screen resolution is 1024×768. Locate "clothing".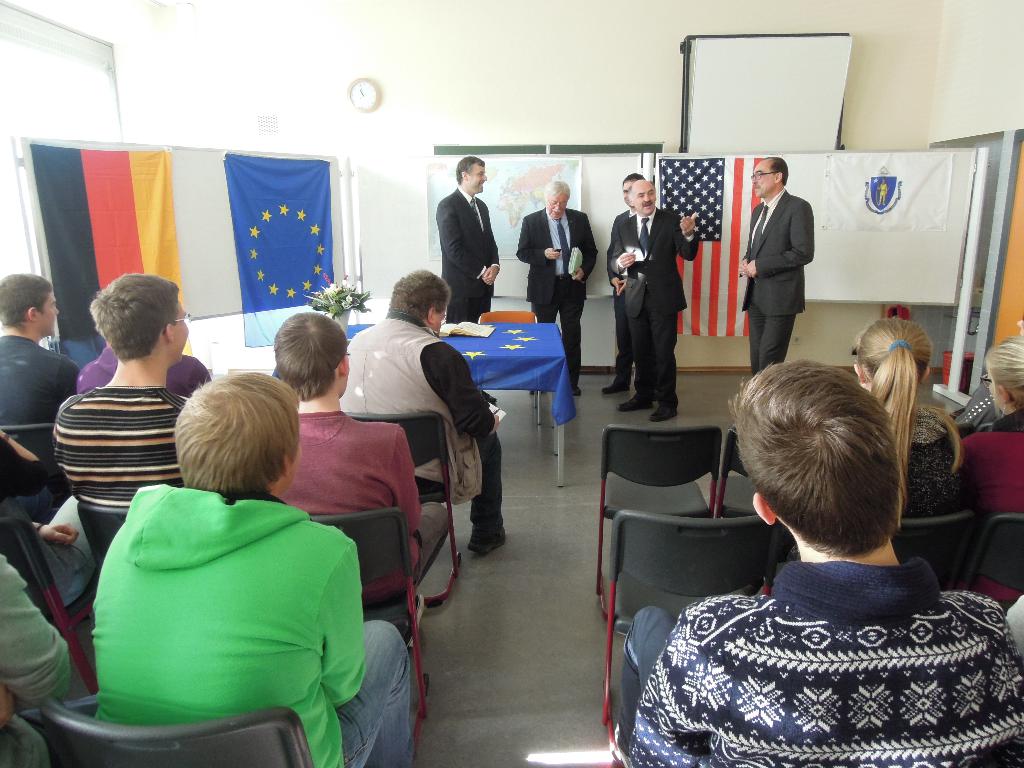
<region>82, 477, 425, 767</region>.
